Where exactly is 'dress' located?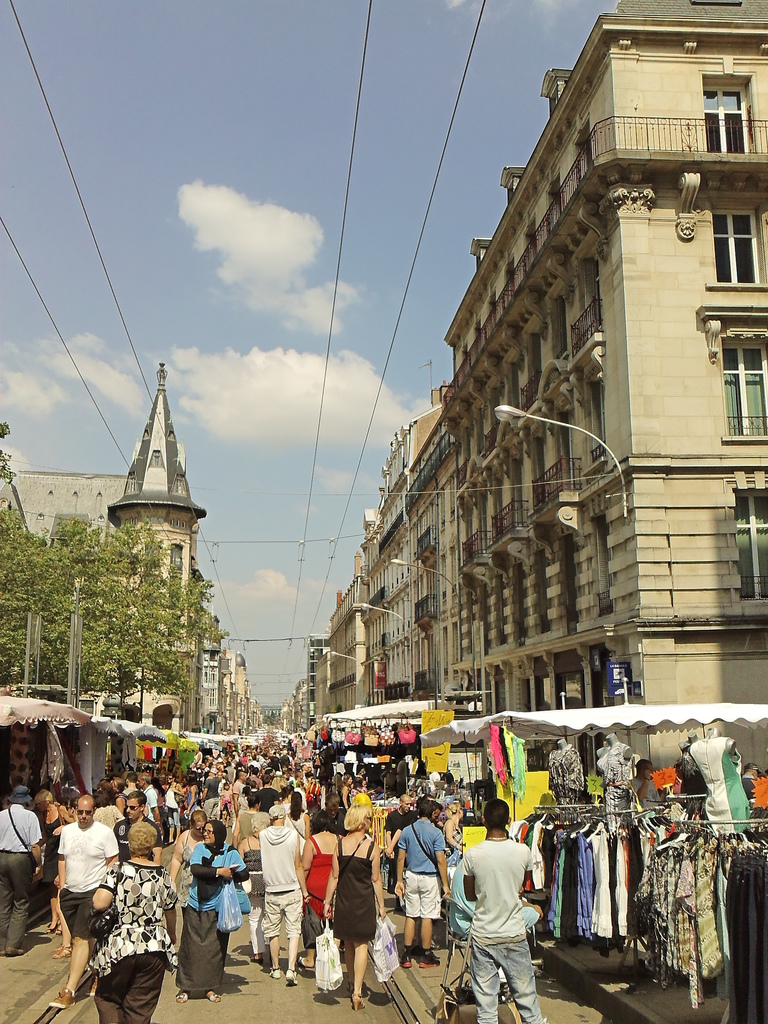
Its bounding box is [590,818,618,942].
